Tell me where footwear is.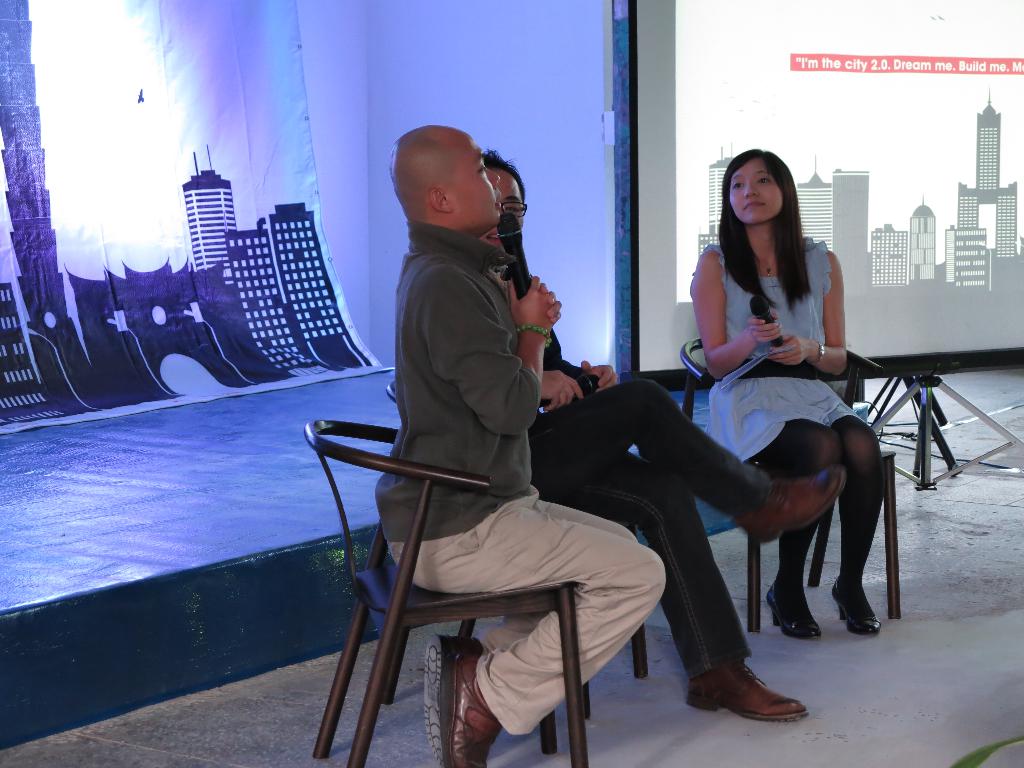
footwear is at Rect(426, 632, 479, 759).
